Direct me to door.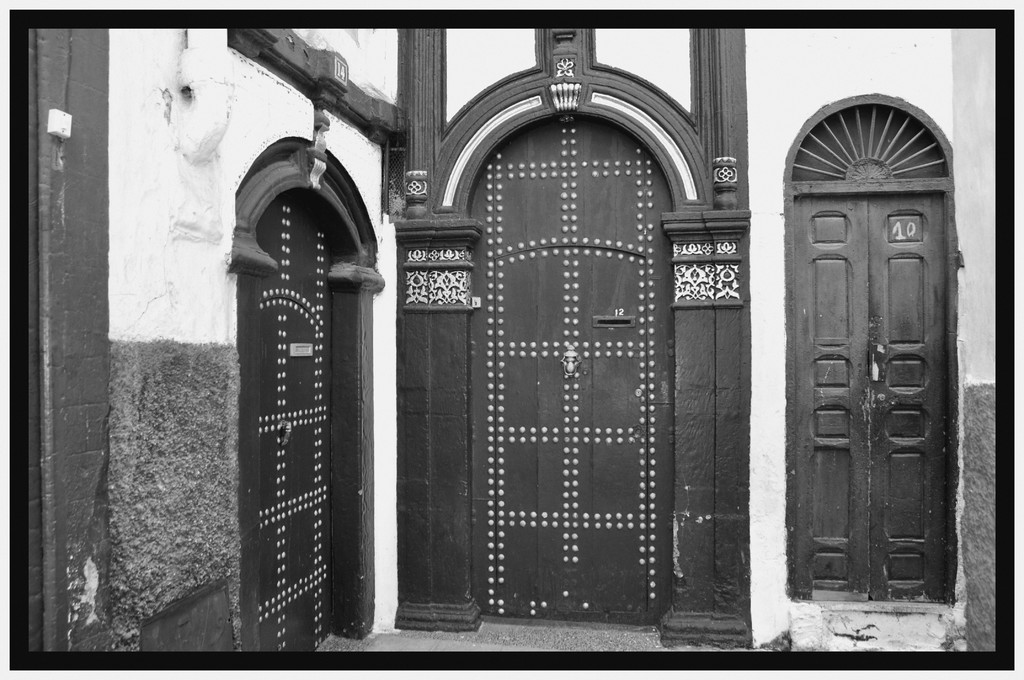
Direction: (463,111,675,623).
